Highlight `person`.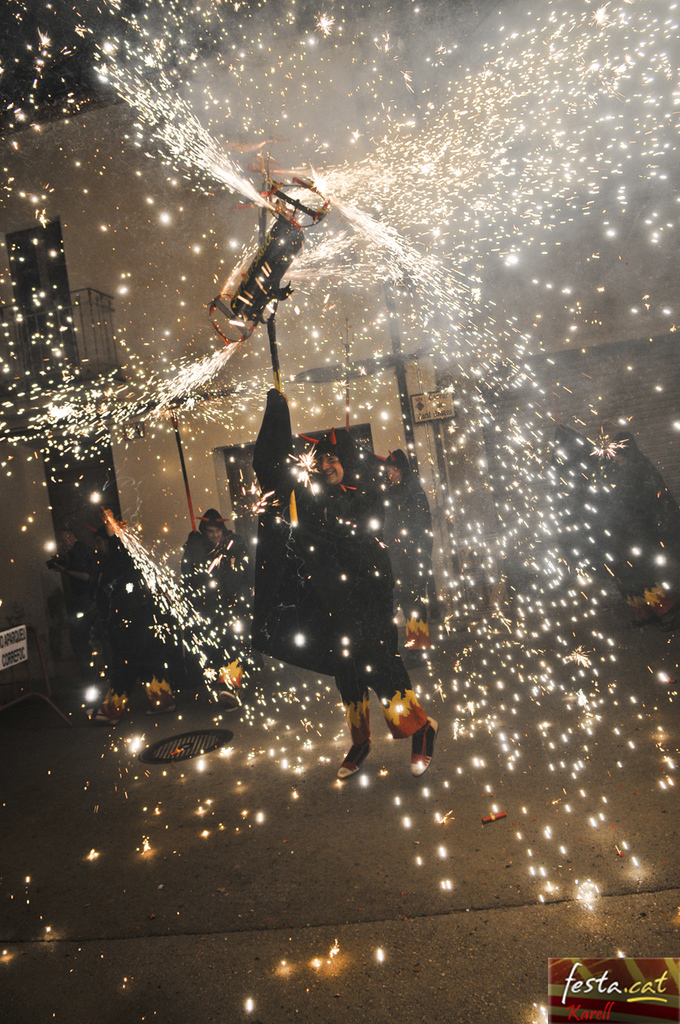
Highlighted region: box(553, 417, 667, 650).
